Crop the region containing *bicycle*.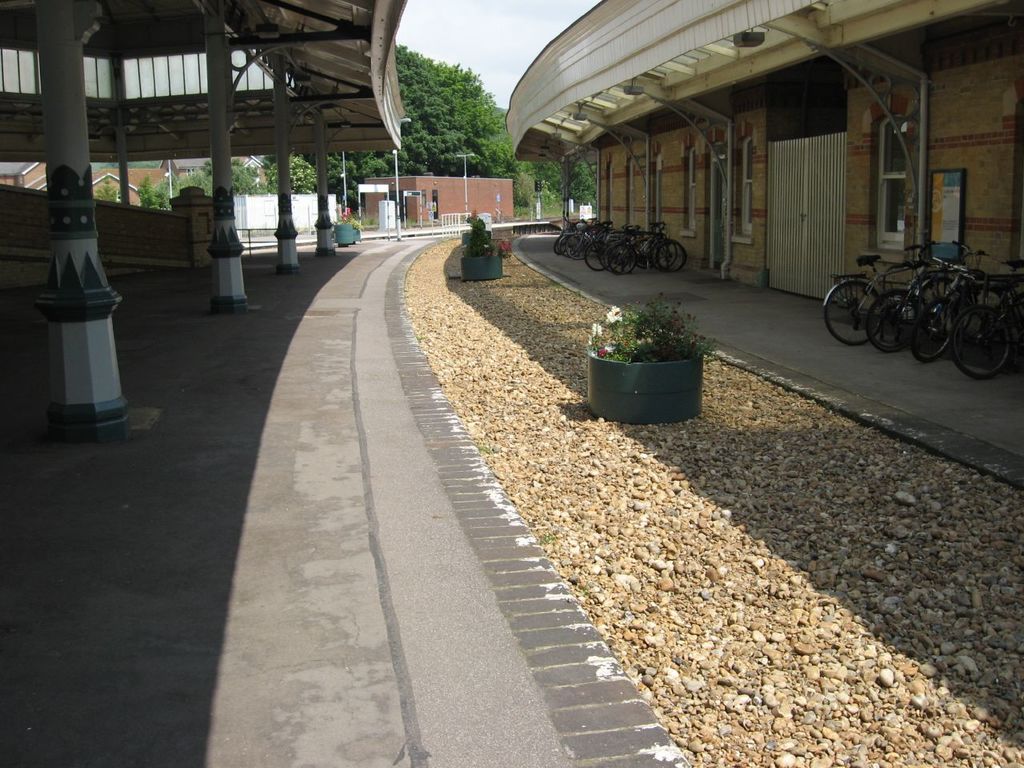
Crop region: [x1=948, y1=266, x2=1022, y2=380].
